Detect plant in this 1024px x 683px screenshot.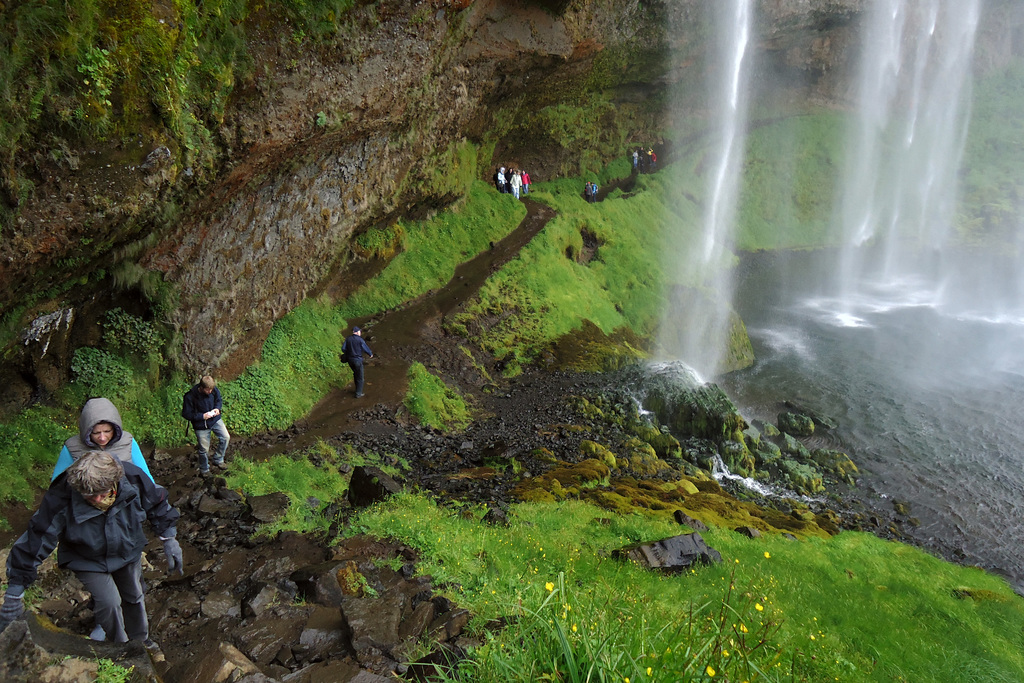
Detection: rect(0, 0, 367, 226).
